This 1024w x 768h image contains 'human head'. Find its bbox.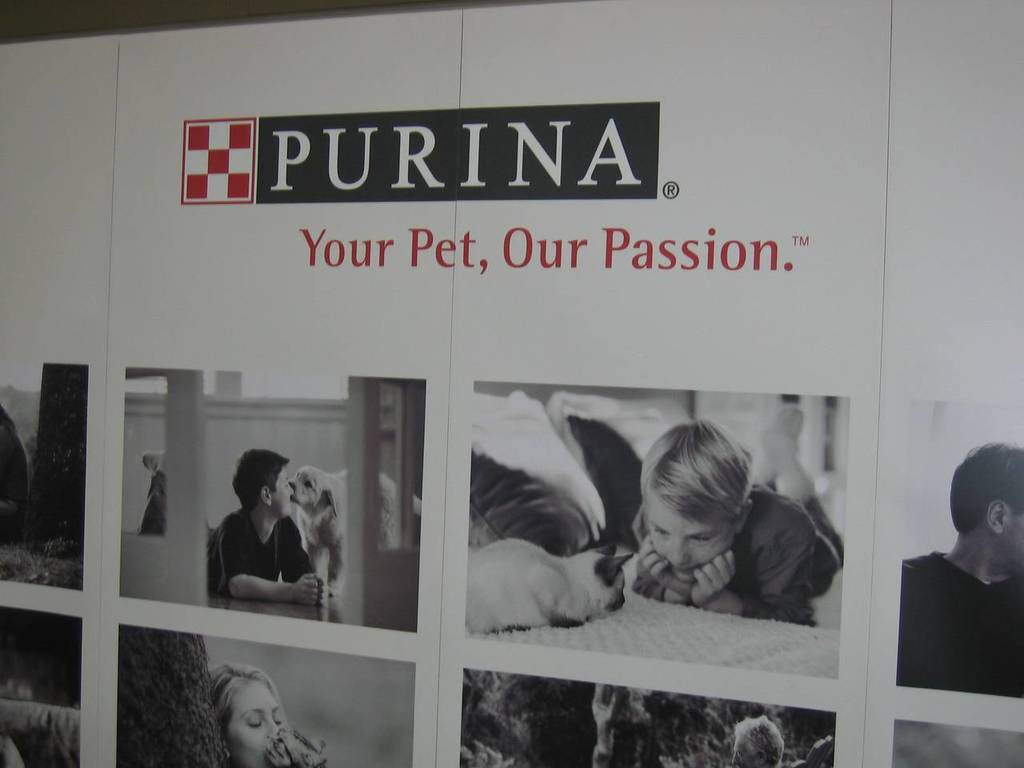
{"x1": 231, "y1": 447, "x2": 293, "y2": 513}.
